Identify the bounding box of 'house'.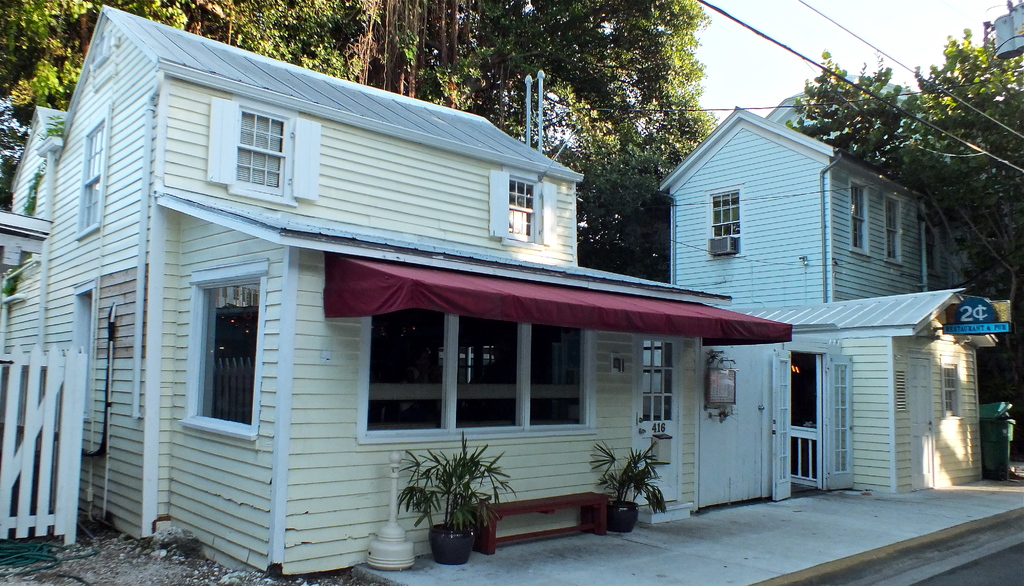
x1=659, y1=74, x2=998, y2=309.
